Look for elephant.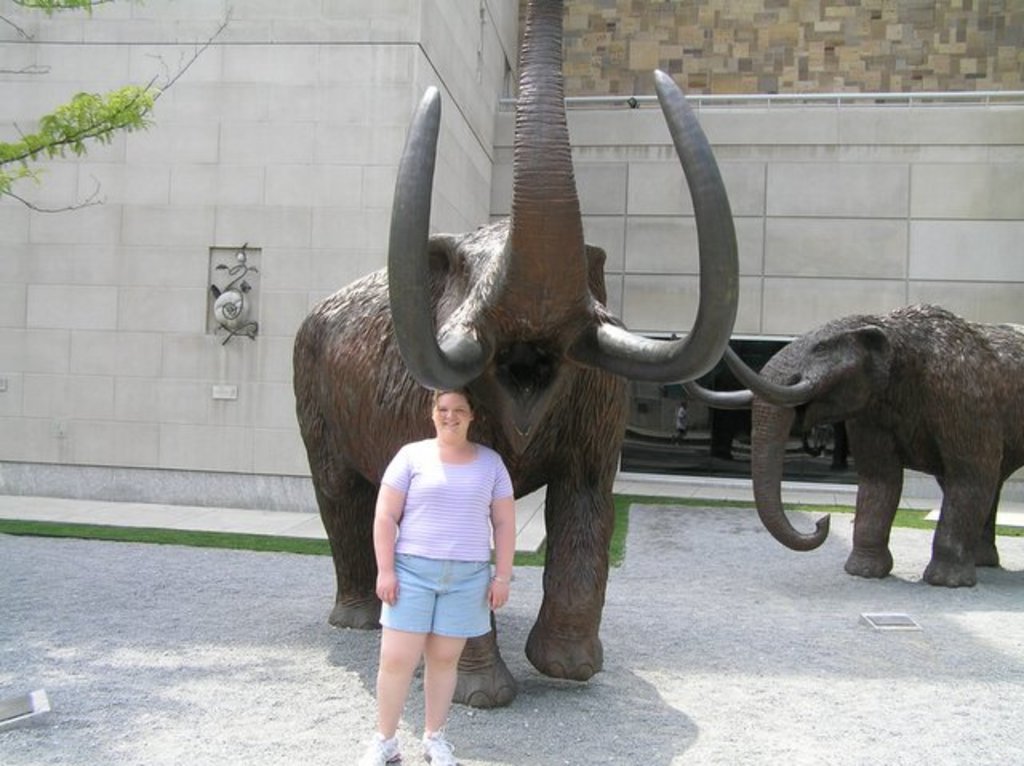
Found: bbox(291, 0, 741, 708).
